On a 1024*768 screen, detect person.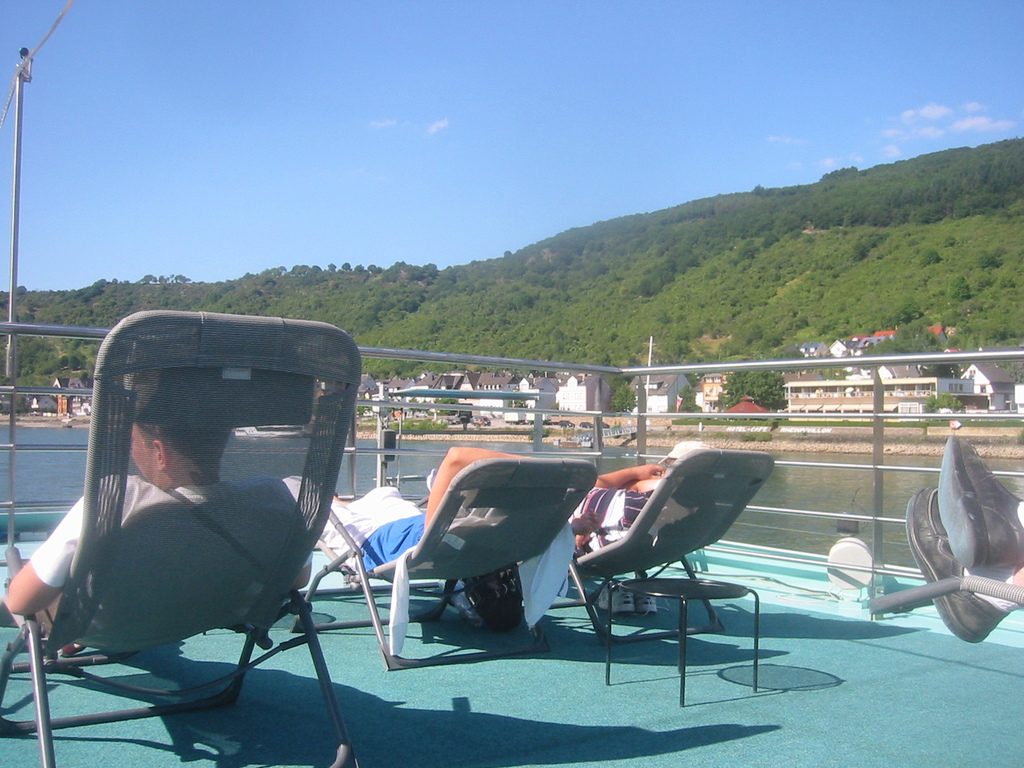
(x1=564, y1=442, x2=711, y2=564).
